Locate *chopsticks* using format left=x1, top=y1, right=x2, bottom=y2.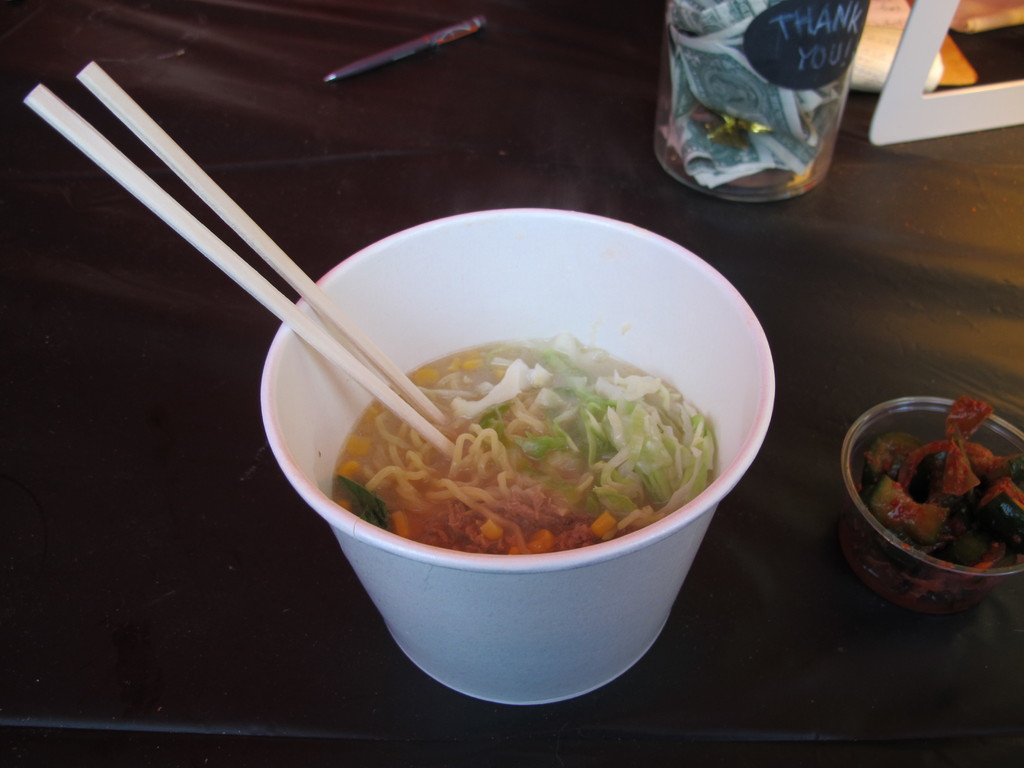
left=25, top=63, right=459, bottom=456.
